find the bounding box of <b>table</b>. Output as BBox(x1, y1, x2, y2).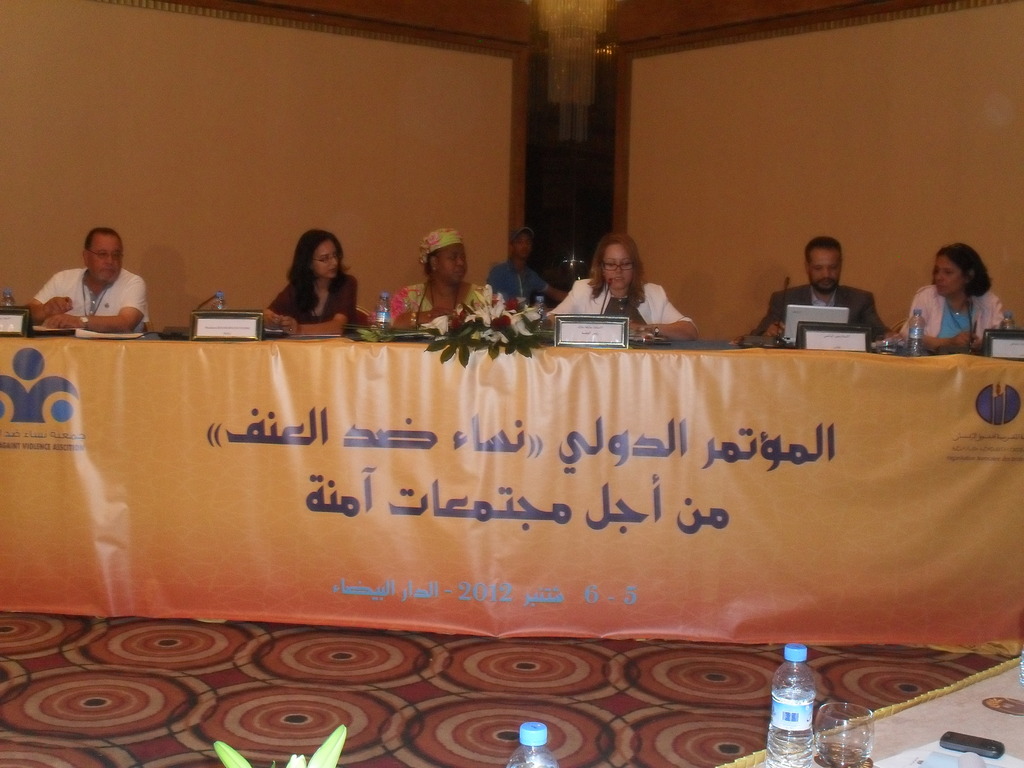
BBox(0, 345, 1023, 651).
